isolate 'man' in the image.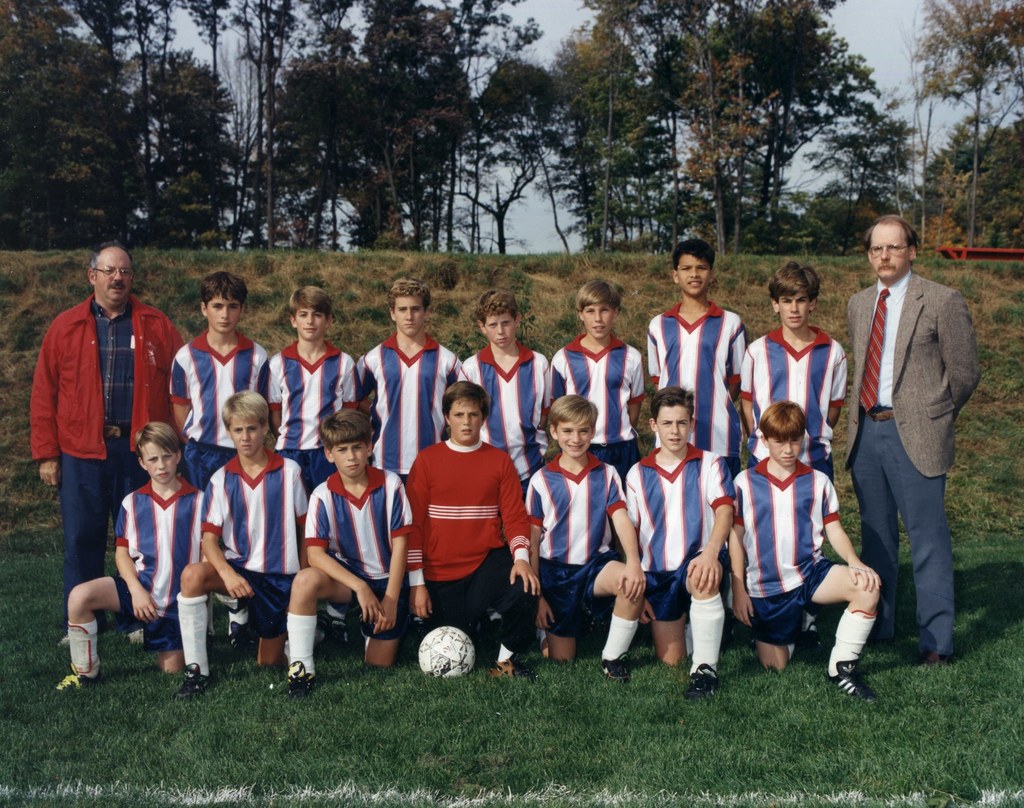
Isolated region: <region>843, 215, 978, 667</region>.
